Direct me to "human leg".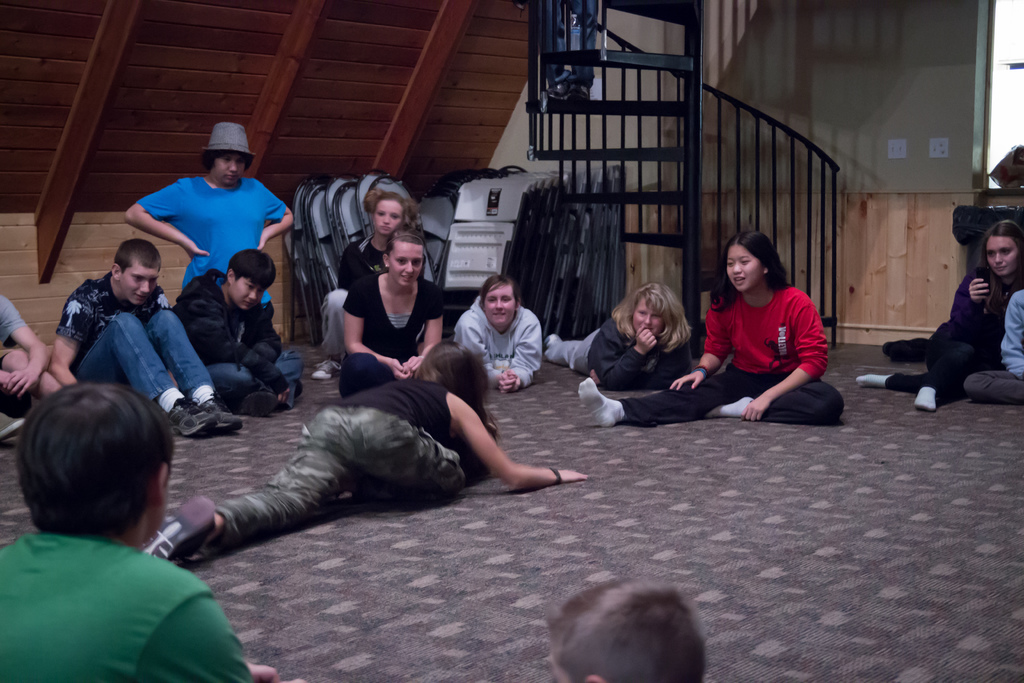
Direction: bbox=[347, 407, 469, 502].
